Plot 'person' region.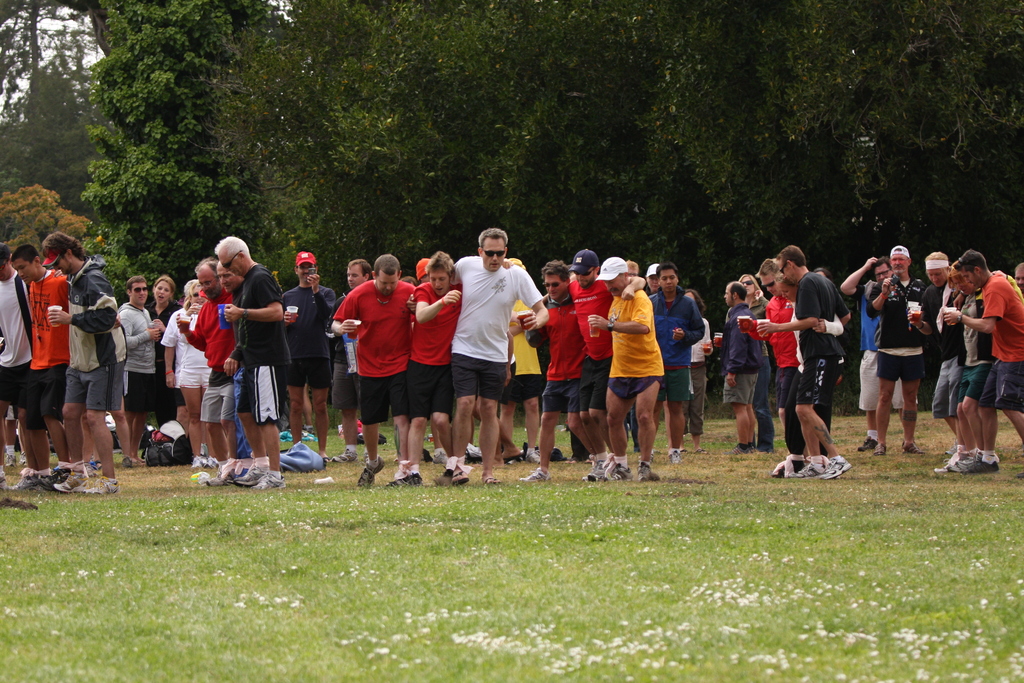
Plotted at (left=202, top=235, right=298, bottom=487).
